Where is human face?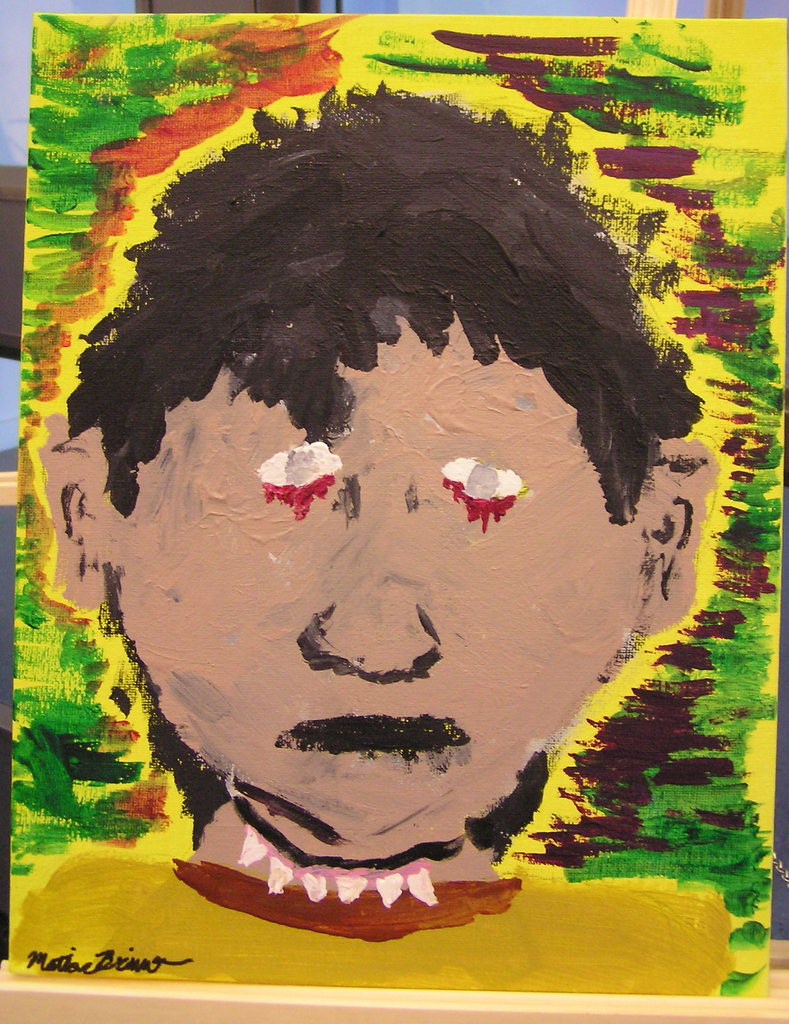
[120,321,610,835].
